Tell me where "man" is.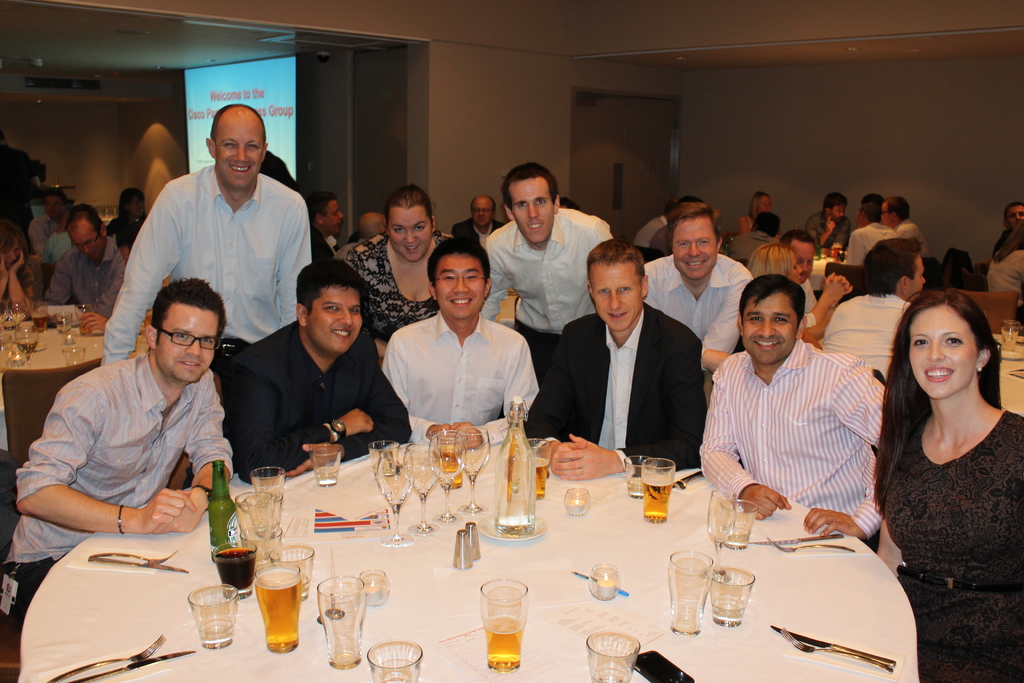
"man" is at 632,195,701,257.
